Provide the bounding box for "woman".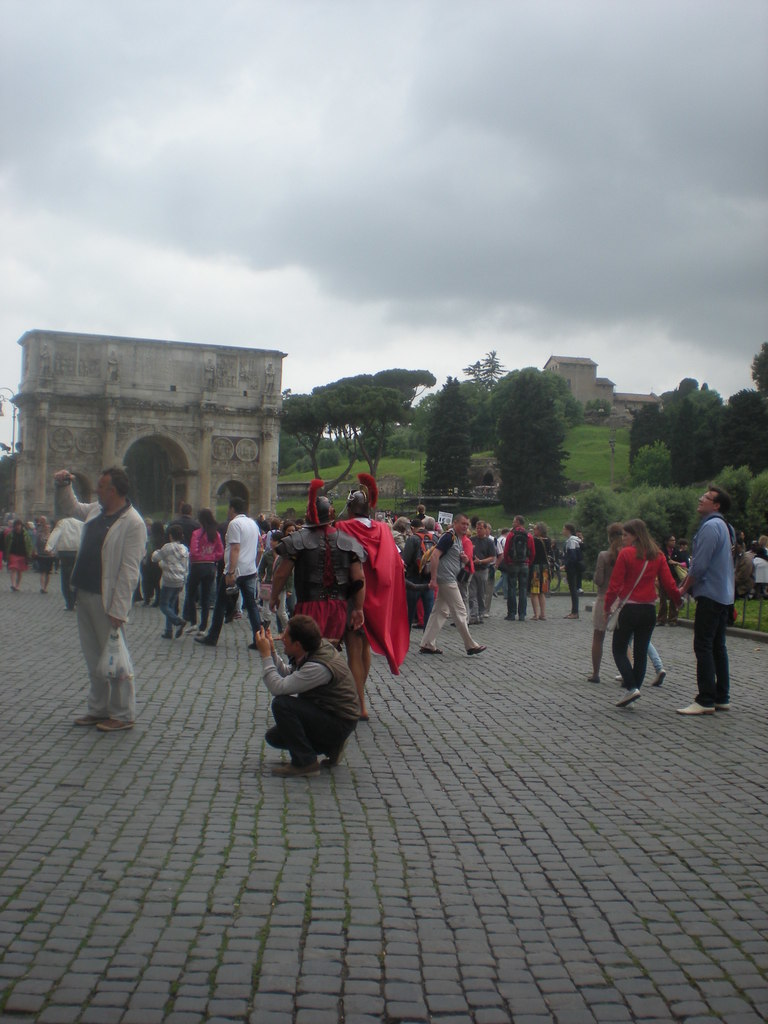
bbox=[6, 517, 31, 588].
